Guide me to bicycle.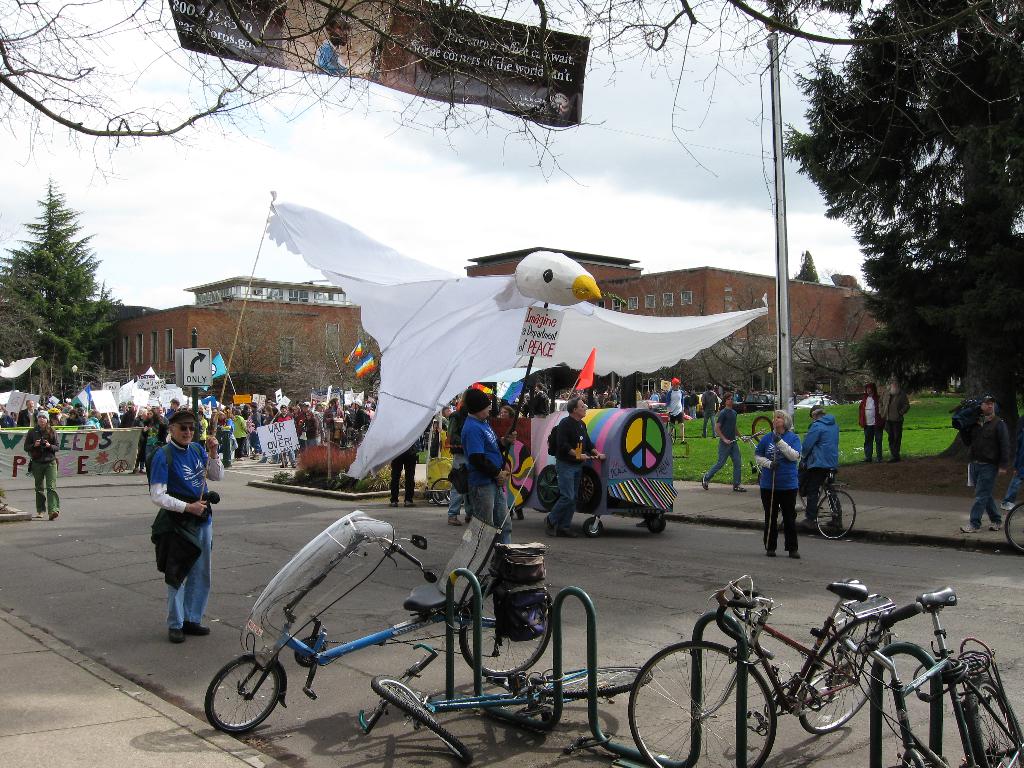
Guidance: [357, 642, 652, 765].
